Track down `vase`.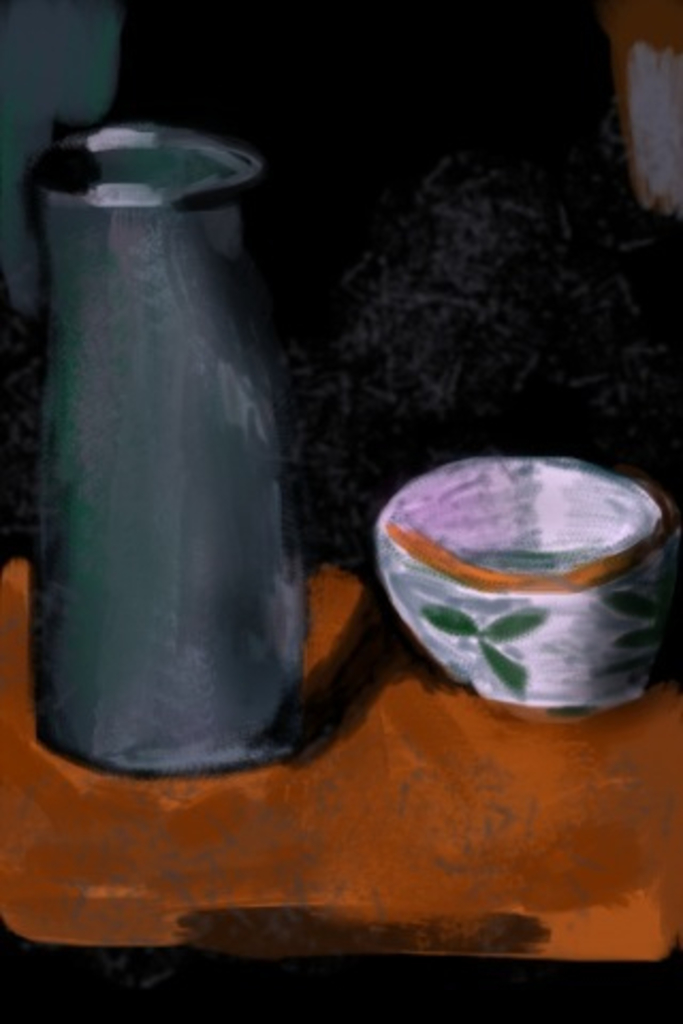
Tracked to locate(30, 119, 301, 777).
